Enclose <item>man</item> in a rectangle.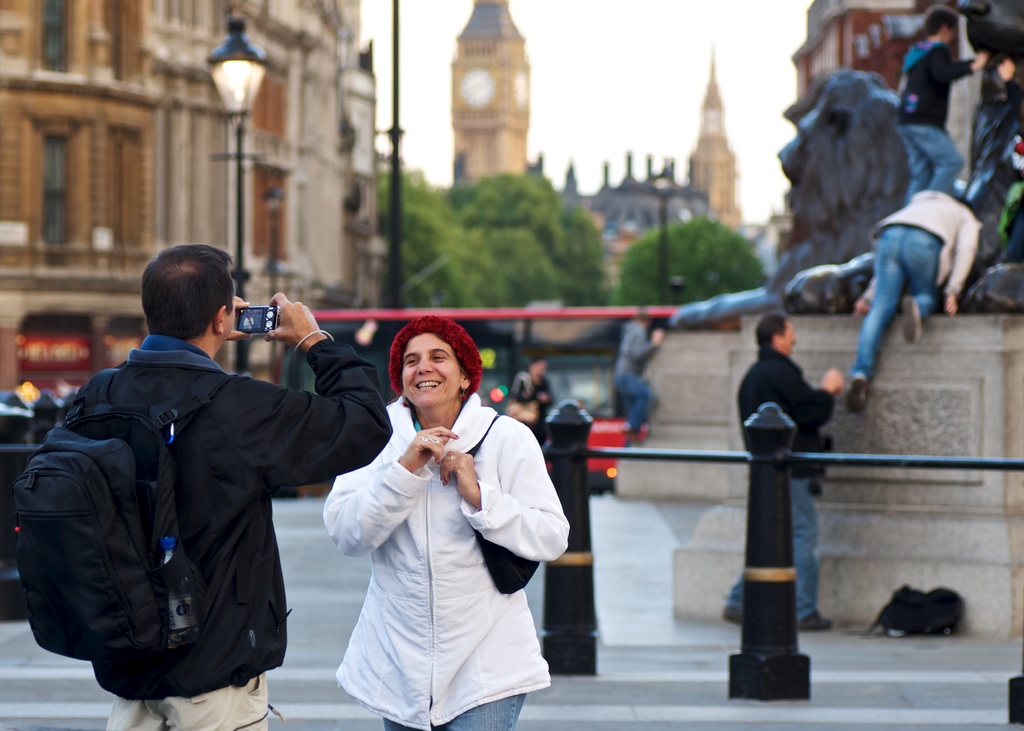
crop(9, 239, 362, 730).
